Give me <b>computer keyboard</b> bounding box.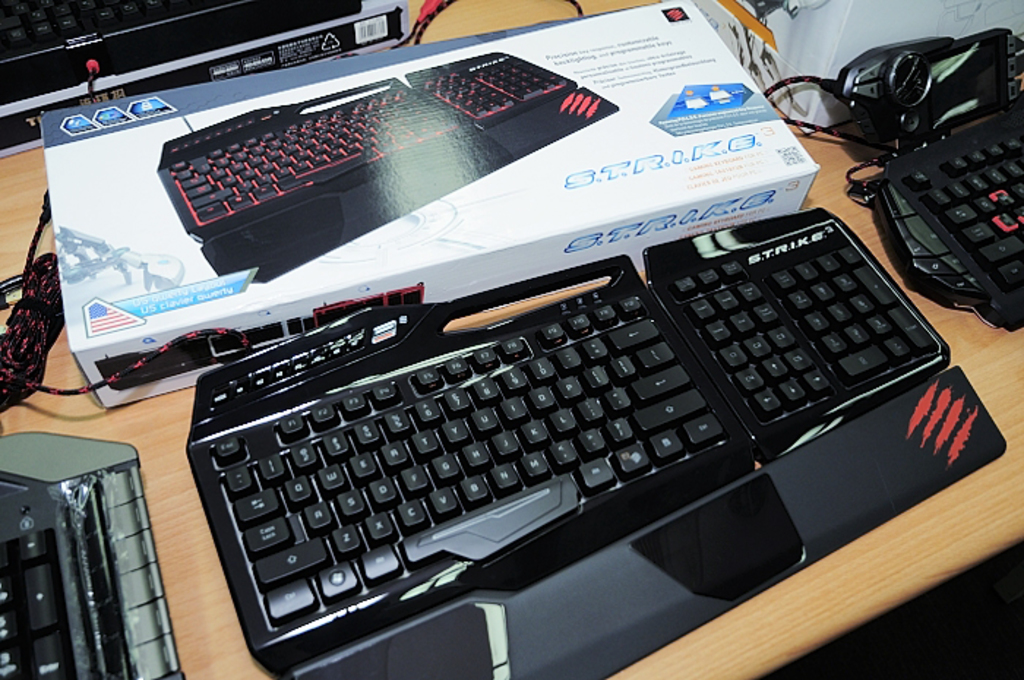
[154,47,579,243].
